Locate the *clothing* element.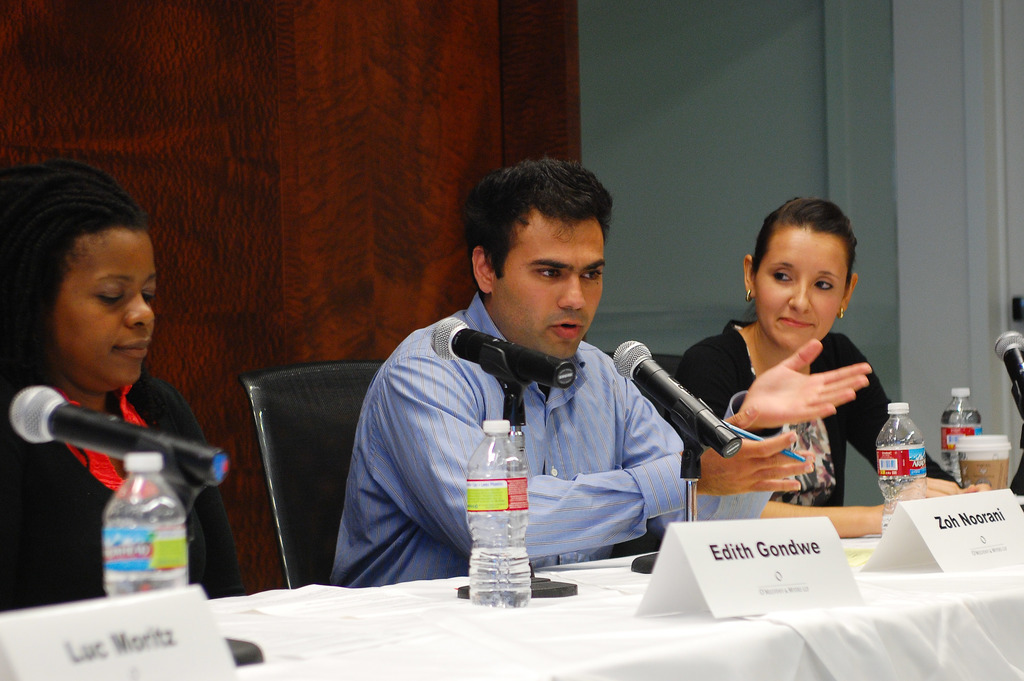
Element bbox: box=[323, 263, 728, 585].
